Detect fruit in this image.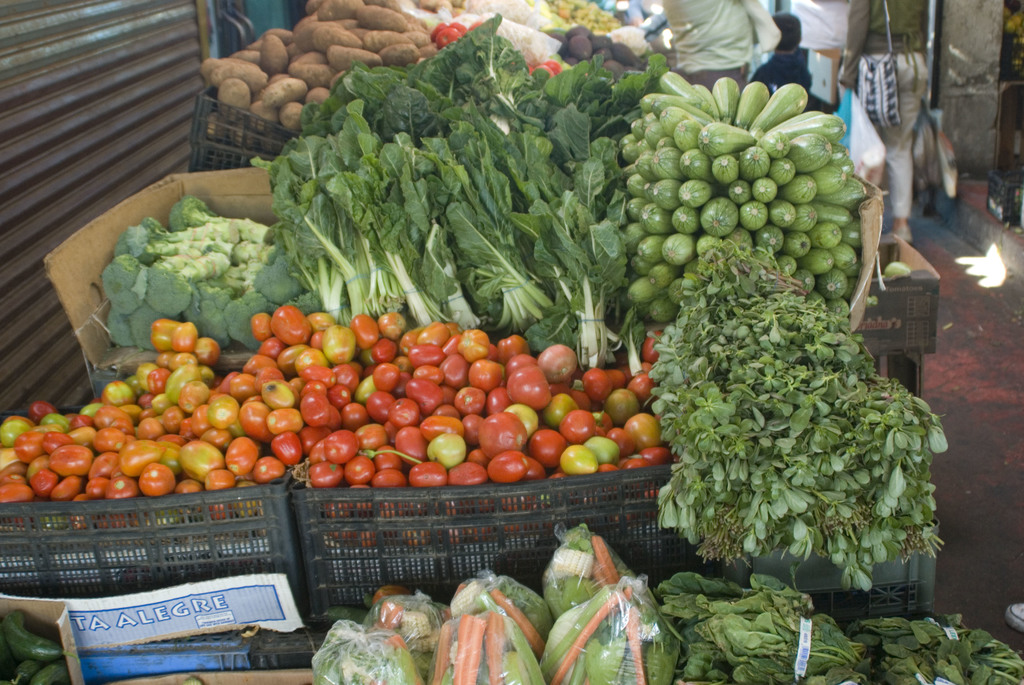
Detection: bbox(478, 413, 529, 460).
